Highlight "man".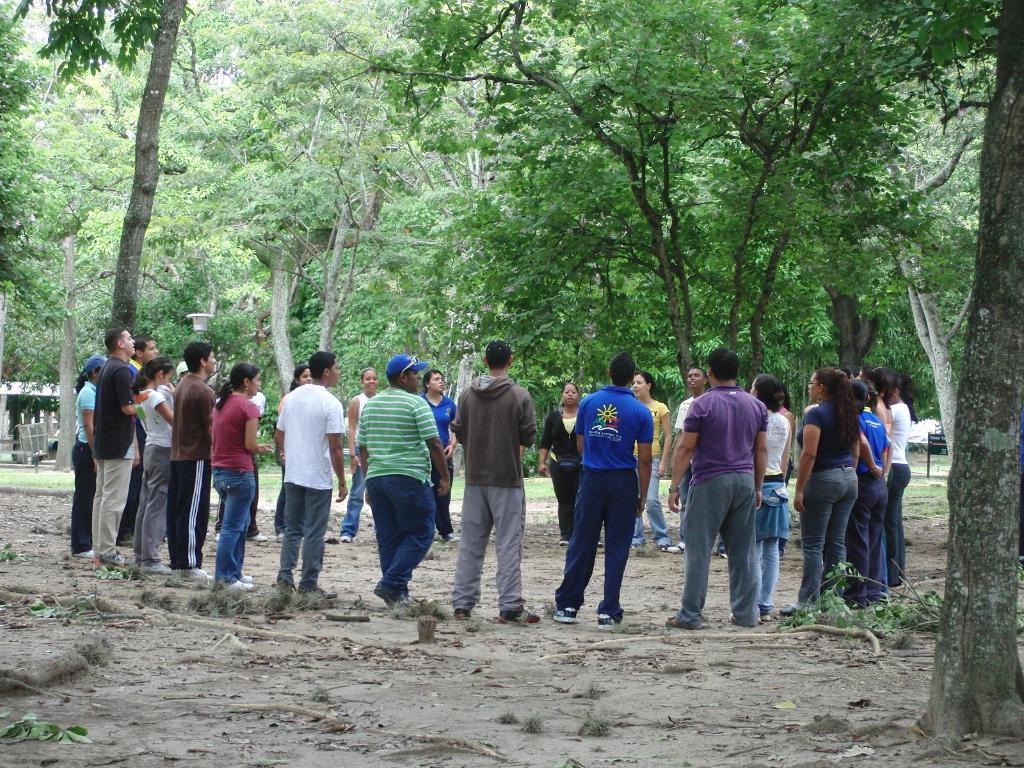
Highlighted region: bbox(268, 353, 356, 588).
